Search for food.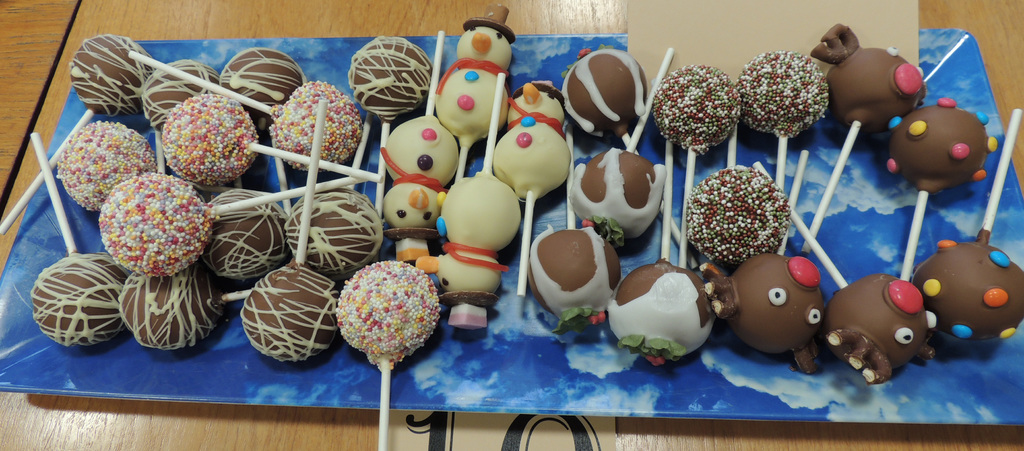
Found at <box>523,226,625,334</box>.
